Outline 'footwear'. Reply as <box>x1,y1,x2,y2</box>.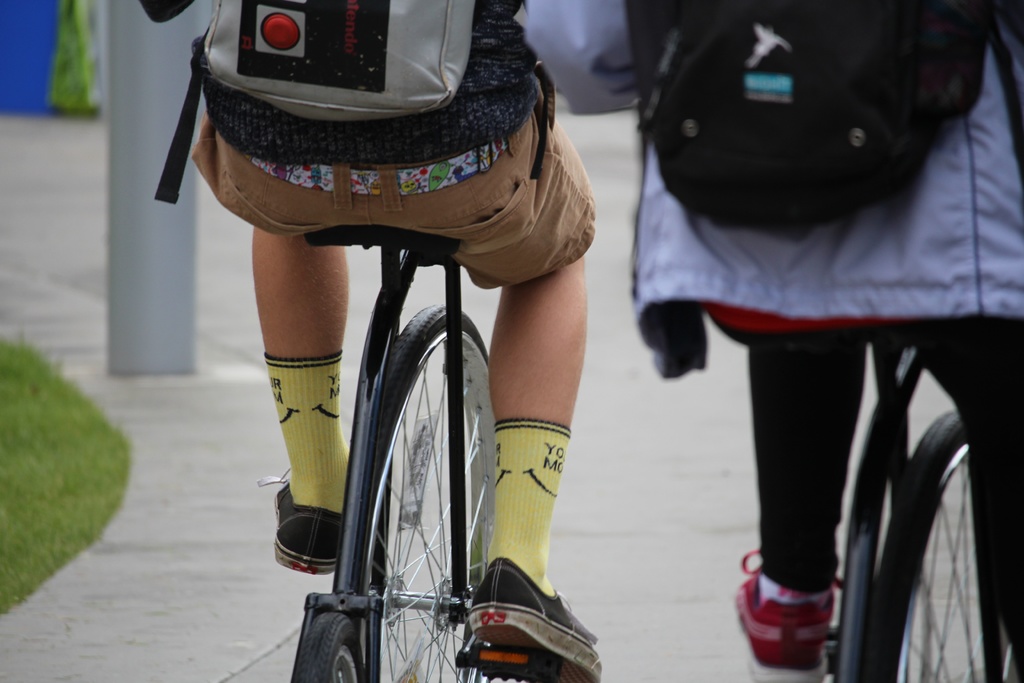
<box>733,548,845,682</box>.
